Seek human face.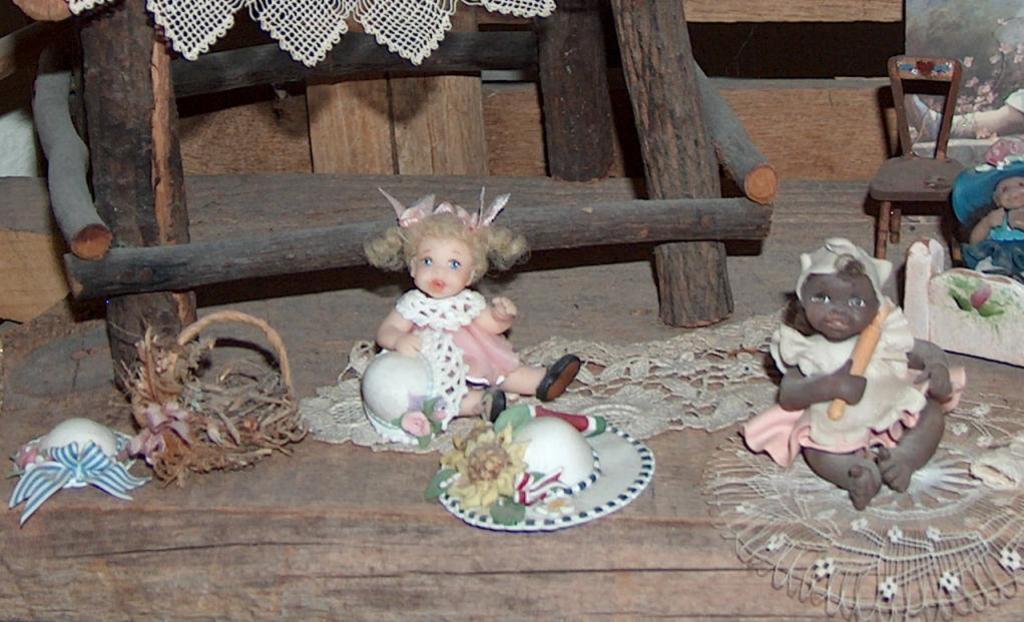
box=[994, 175, 1023, 212].
